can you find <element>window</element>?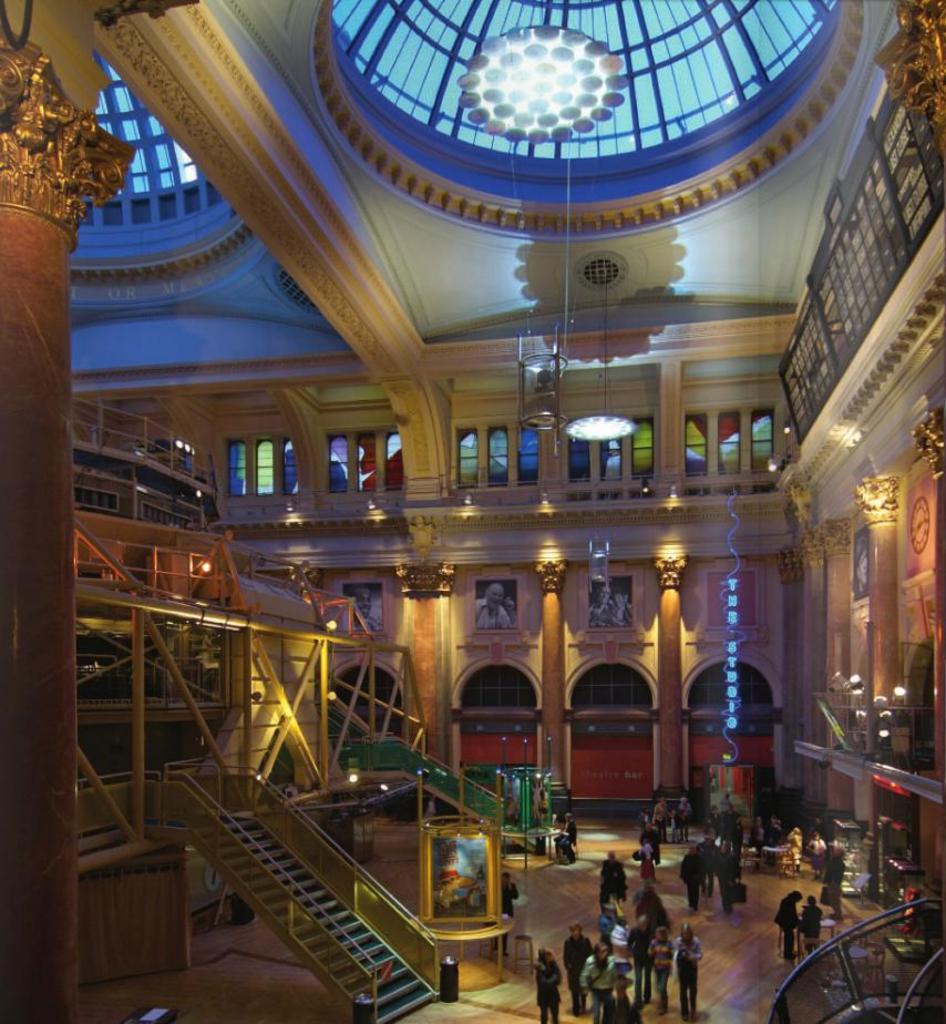
Yes, bounding box: 572,422,650,484.
